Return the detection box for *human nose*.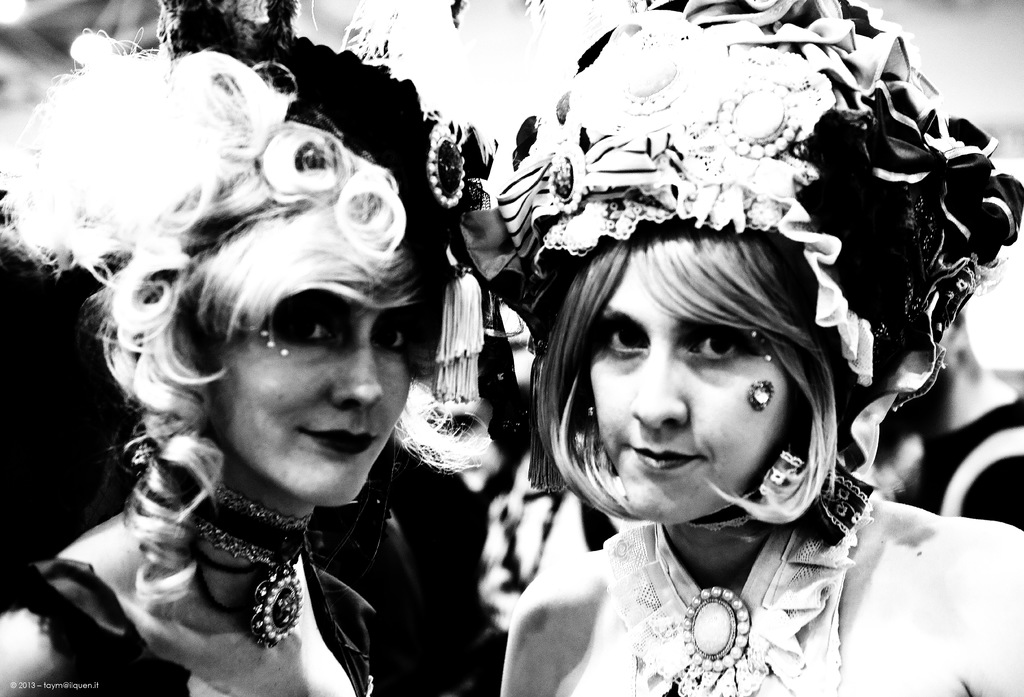
332/344/387/413.
